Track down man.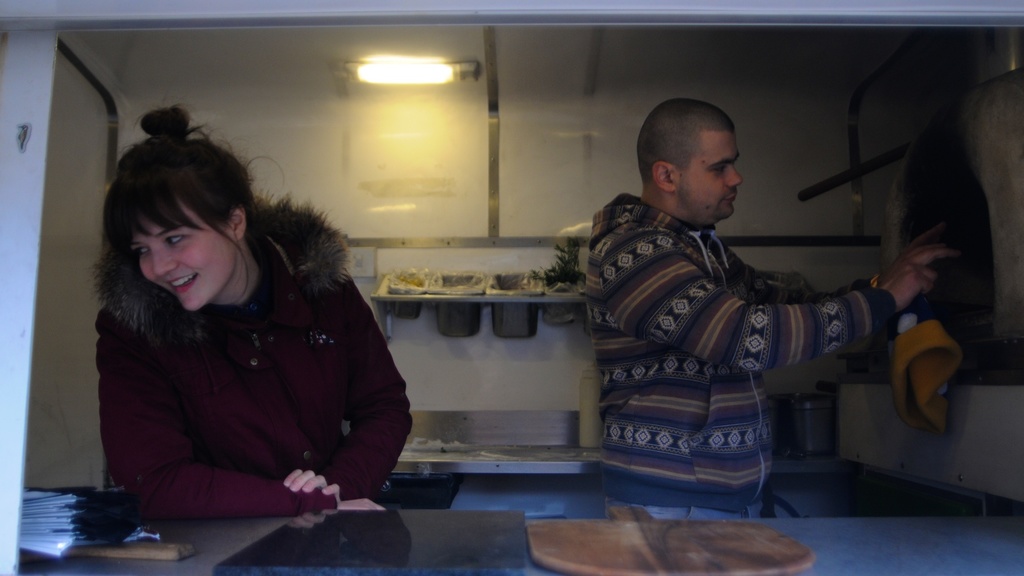
Tracked to Rect(527, 101, 927, 514).
